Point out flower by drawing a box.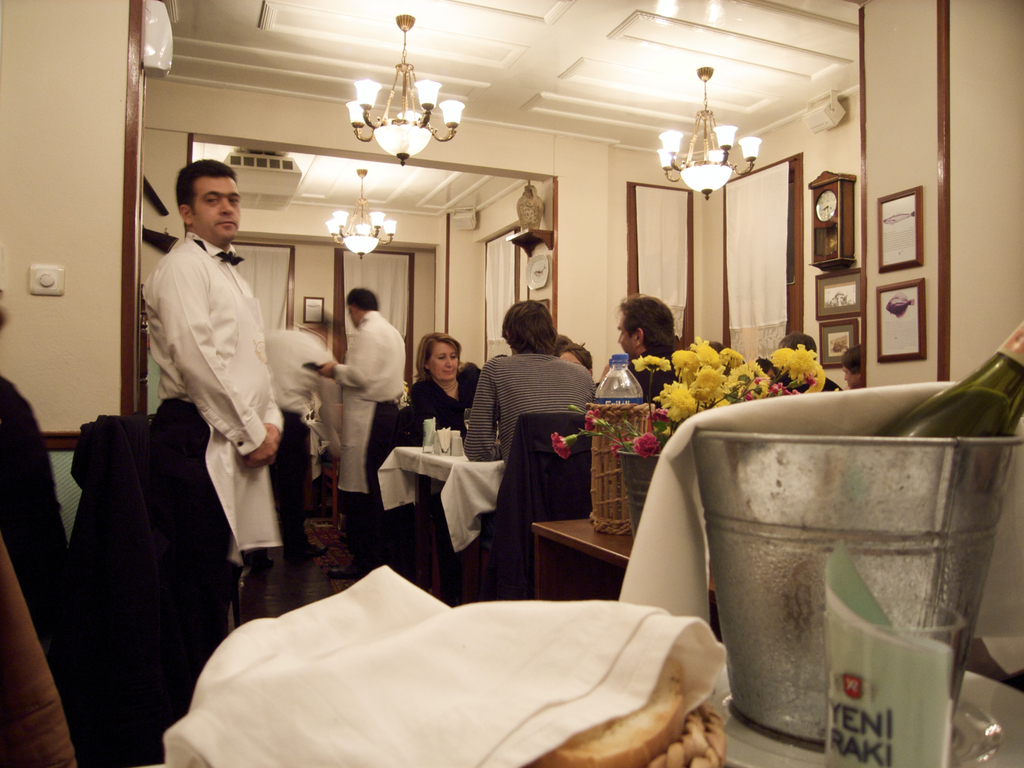
left=578, top=408, right=610, bottom=435.
